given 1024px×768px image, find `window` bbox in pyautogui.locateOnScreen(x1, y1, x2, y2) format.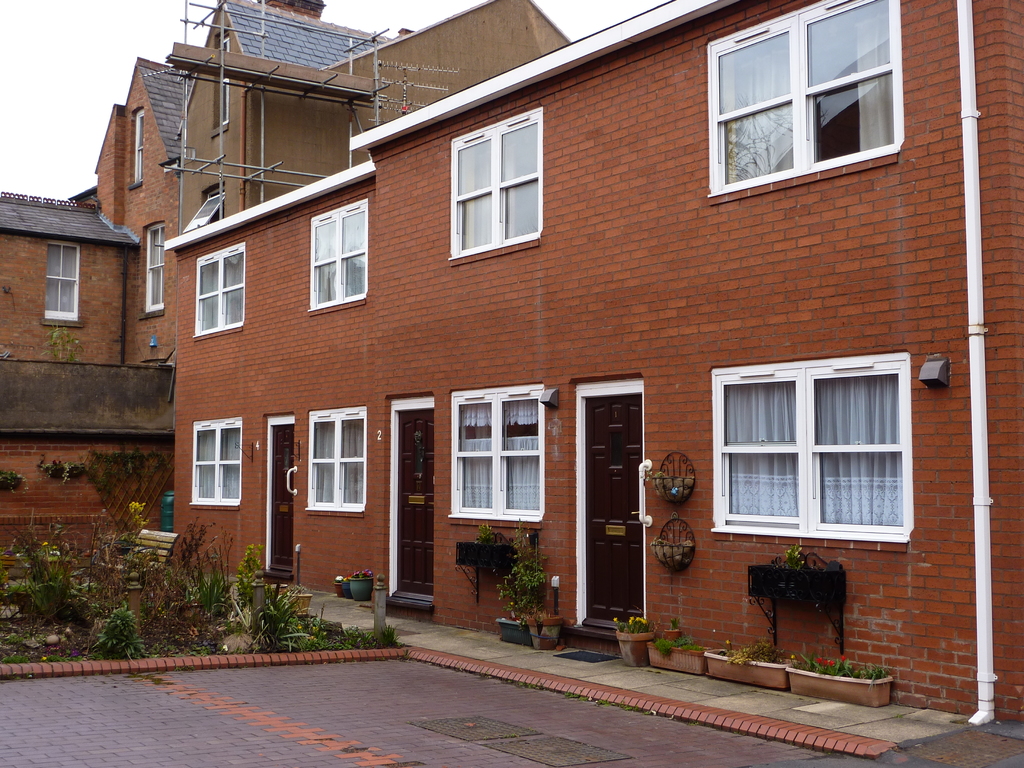
pyautogui.locateOnScreen(451, 385, 545, 520).
